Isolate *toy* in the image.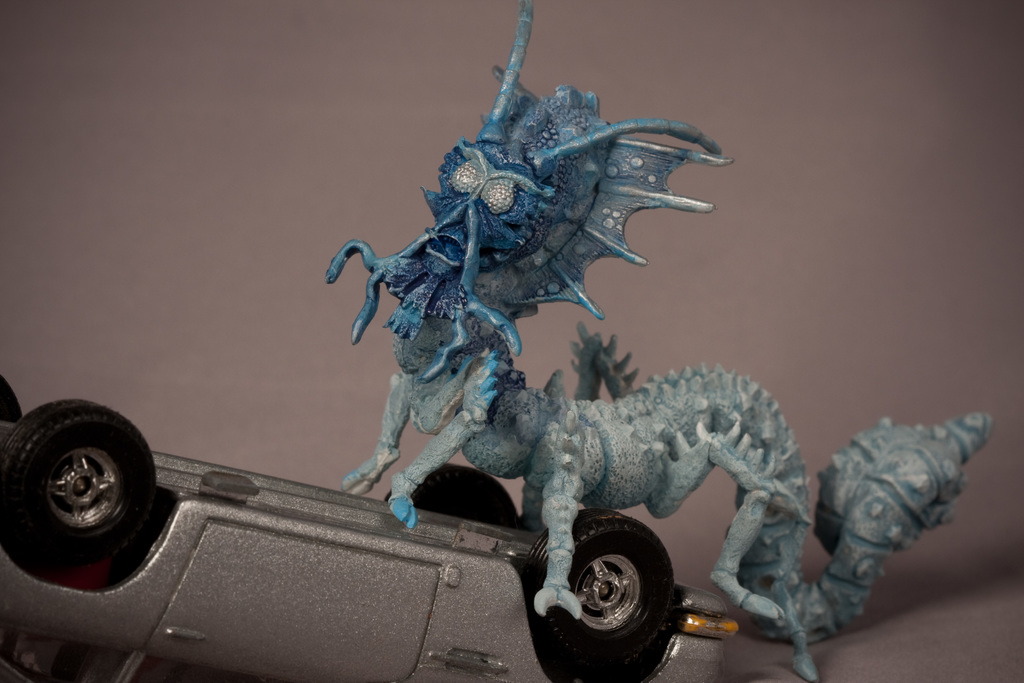
Isolated region: bbox(271, 70, 861, 641).
